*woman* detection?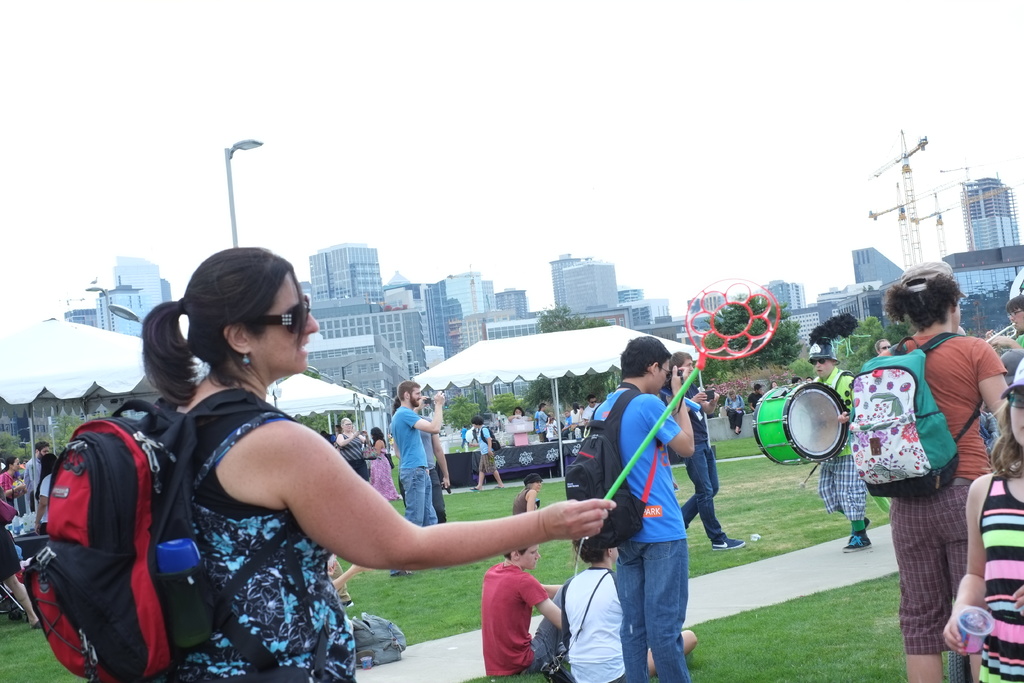
left=742, top=381, right=762, bottom=409
